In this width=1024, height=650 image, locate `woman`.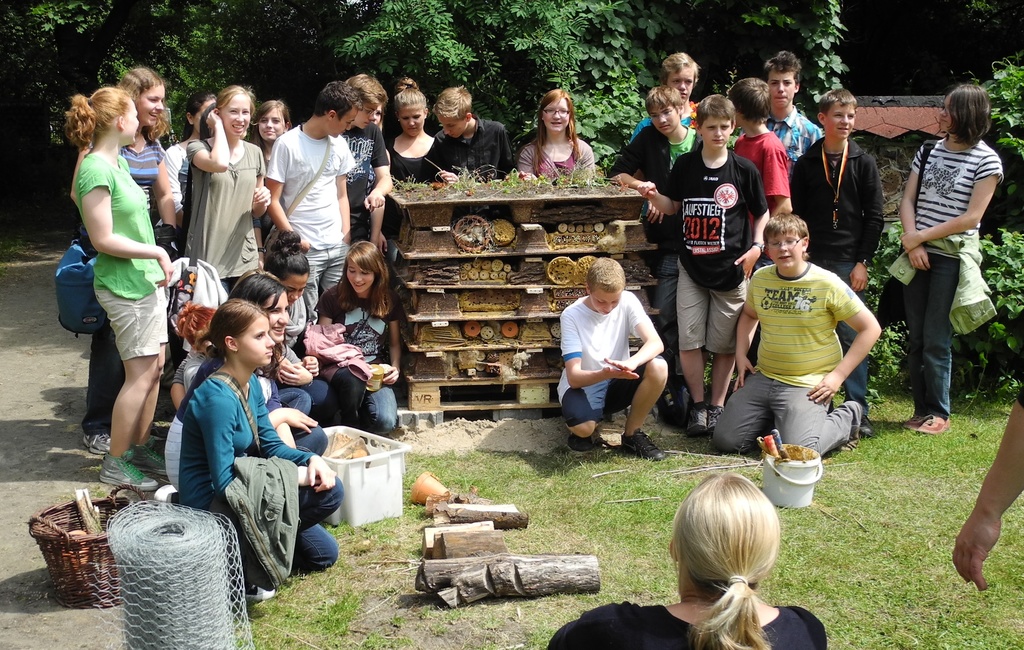
Bounding box: 76:68:181:451.
